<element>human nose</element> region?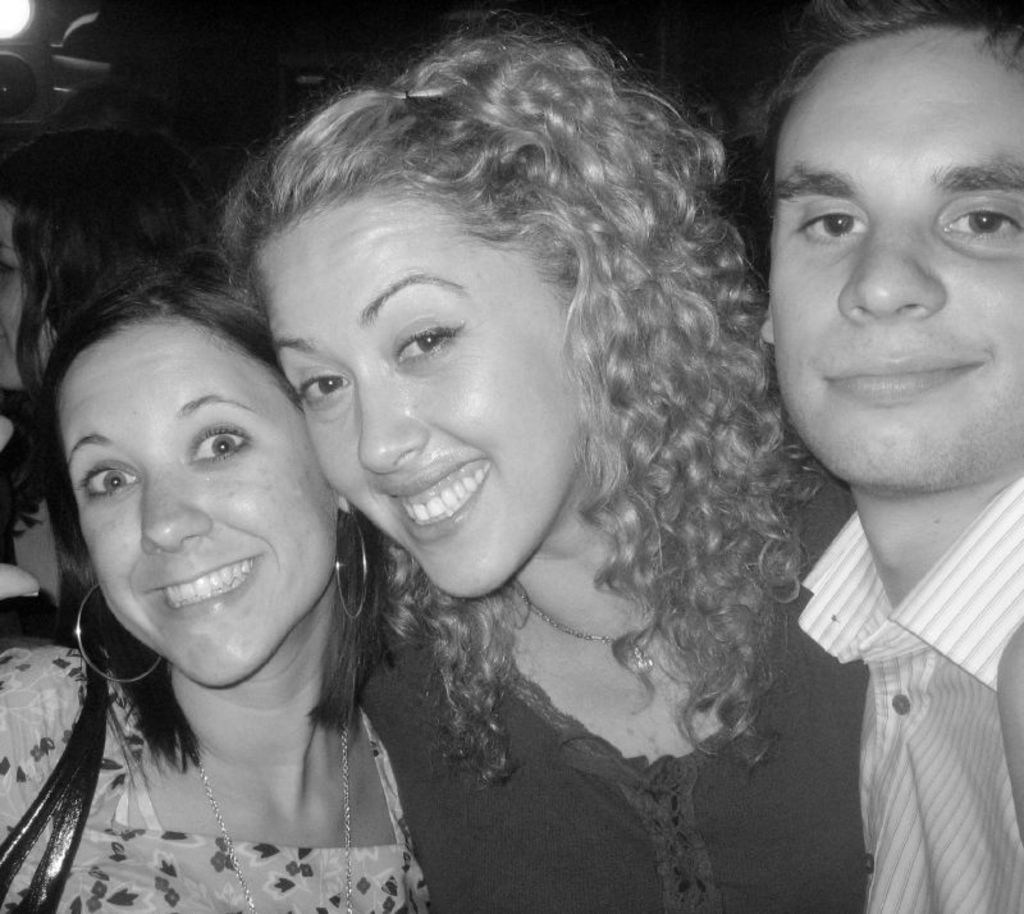
[x1=136, y1=466, x2=216, y2=565]
